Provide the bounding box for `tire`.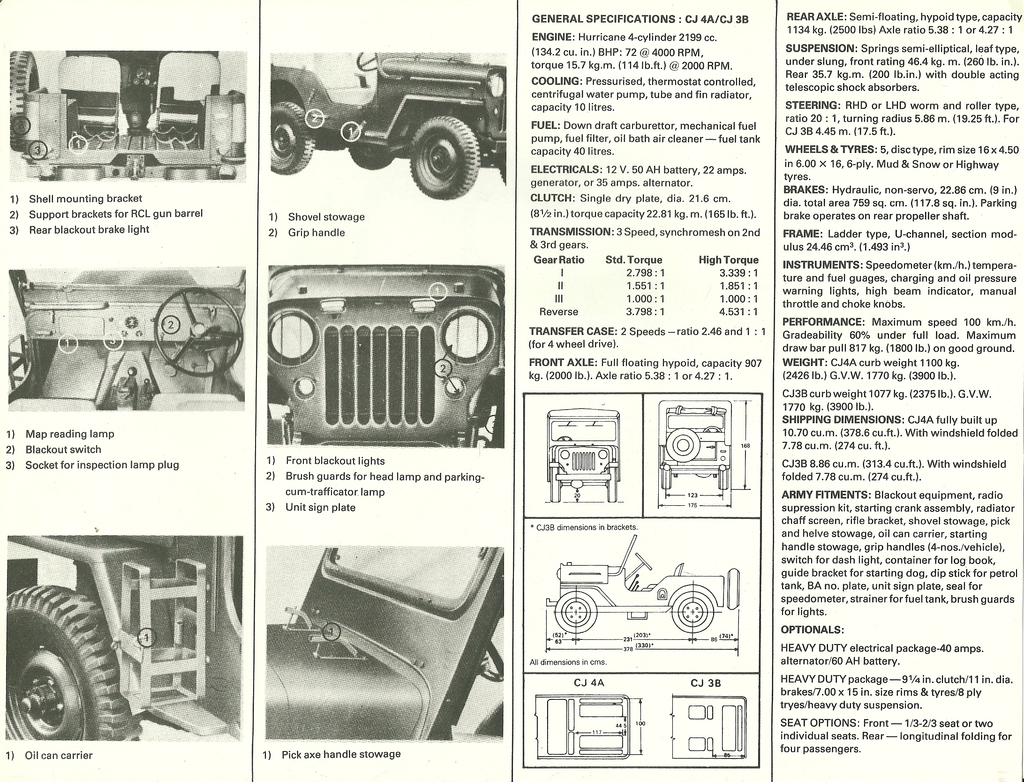
662 468 674 489.
